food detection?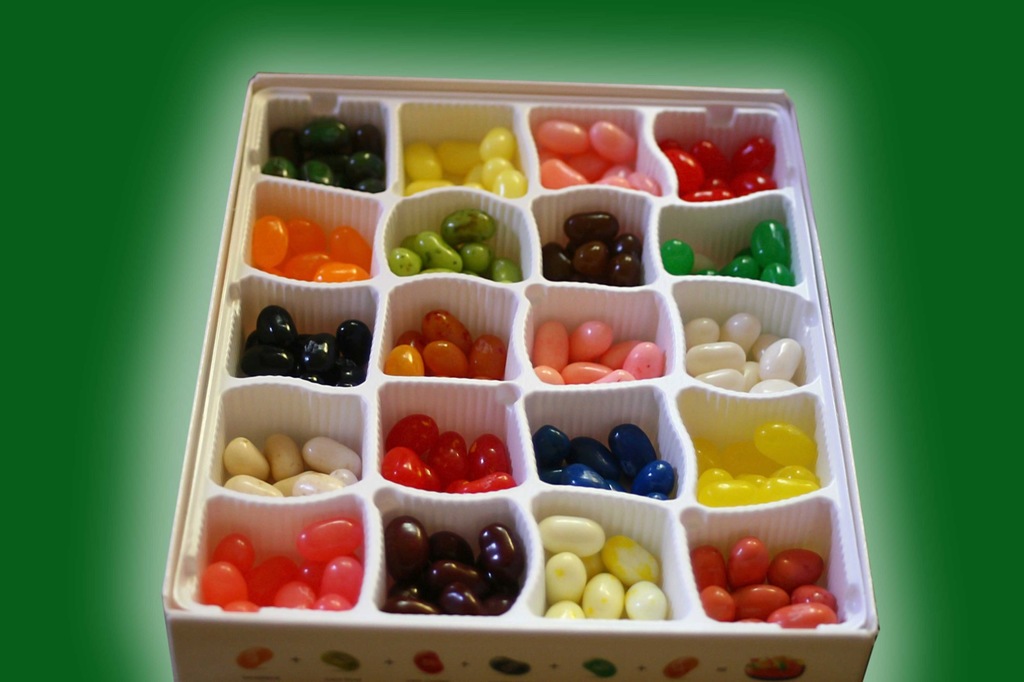
bbox=[538, 425, 677, 498]
